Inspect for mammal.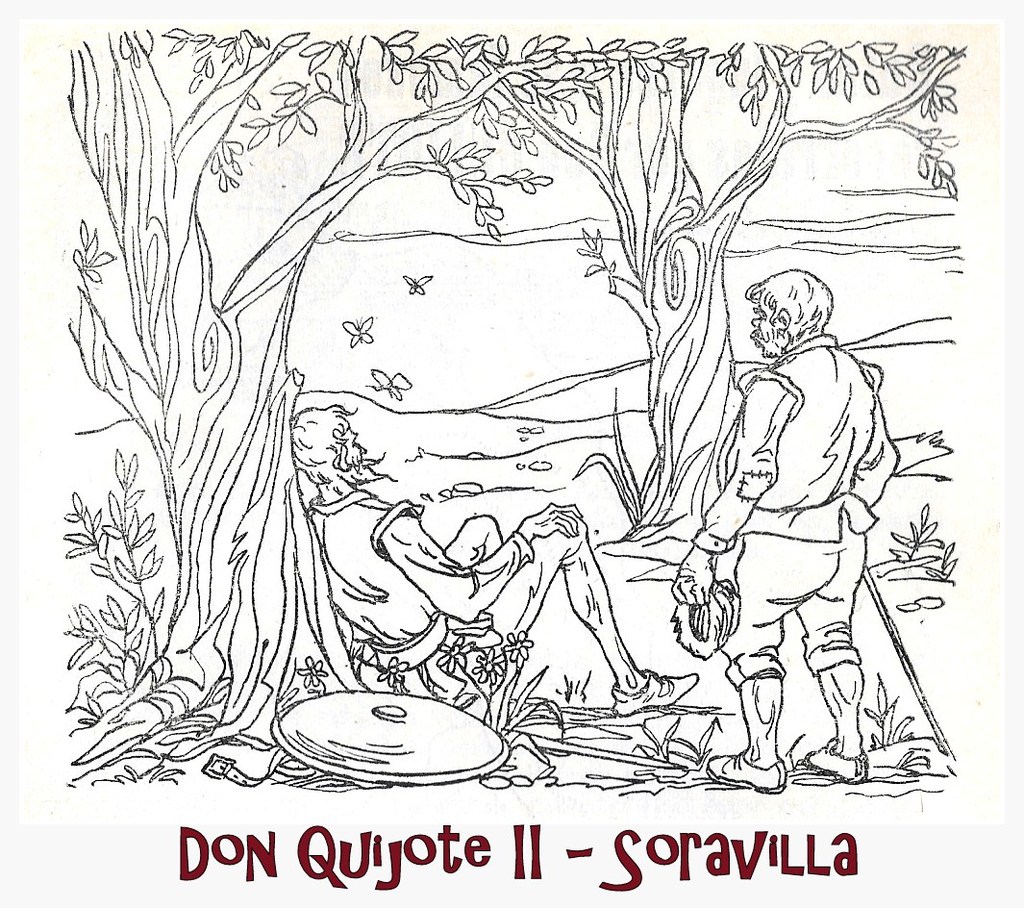
Inspection: <box>287,402,698,720</box>.
